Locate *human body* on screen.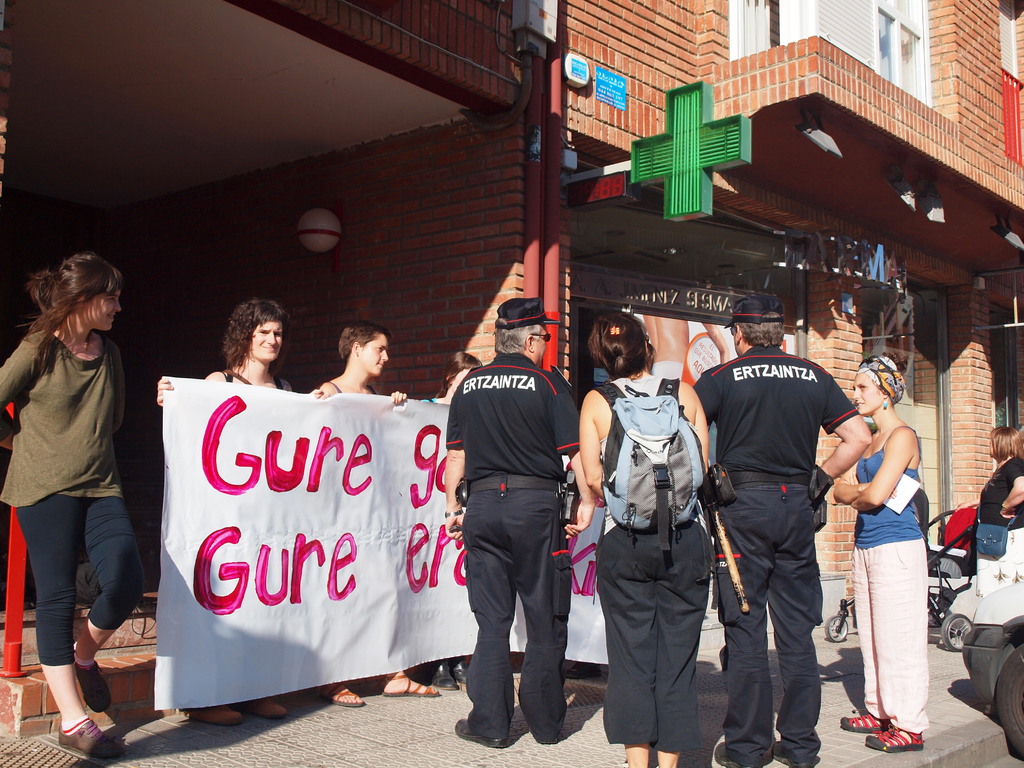
On screen at x1=850, y1=371, x2=948, y2=741.
